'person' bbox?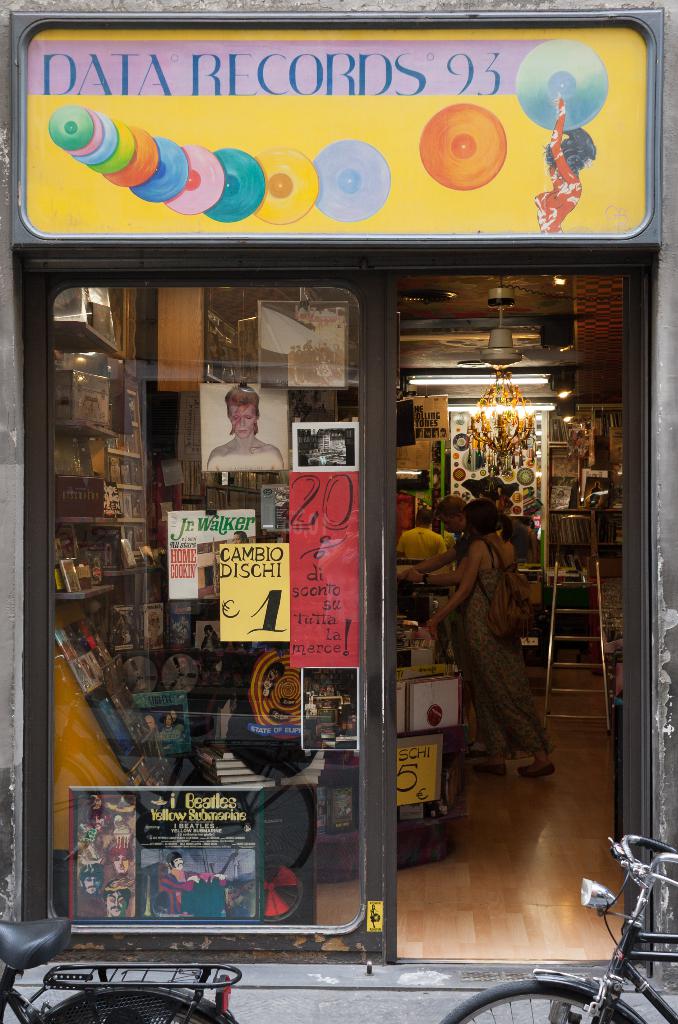
[69,790,115,854]
